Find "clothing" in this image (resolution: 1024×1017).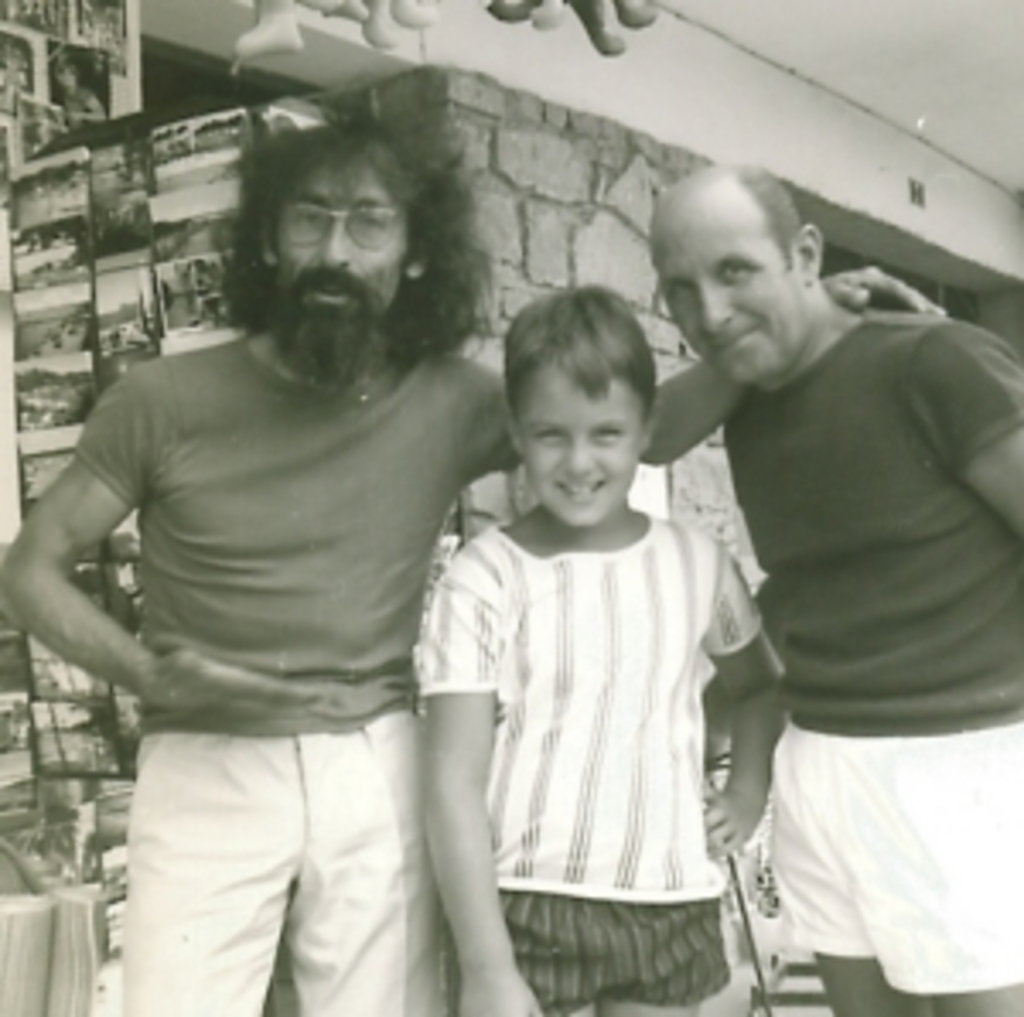
l=79, t=311, r=495, b=1014.
